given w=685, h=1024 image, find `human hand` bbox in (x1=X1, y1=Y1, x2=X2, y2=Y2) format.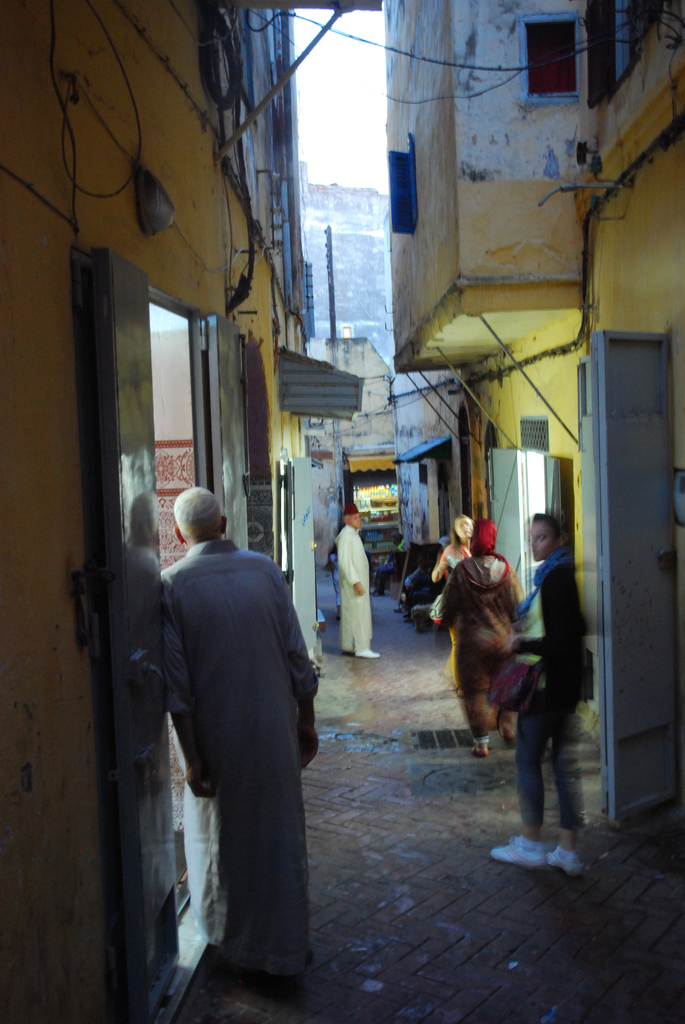
(x1=184, y1=765, x2=219, y2=799).
